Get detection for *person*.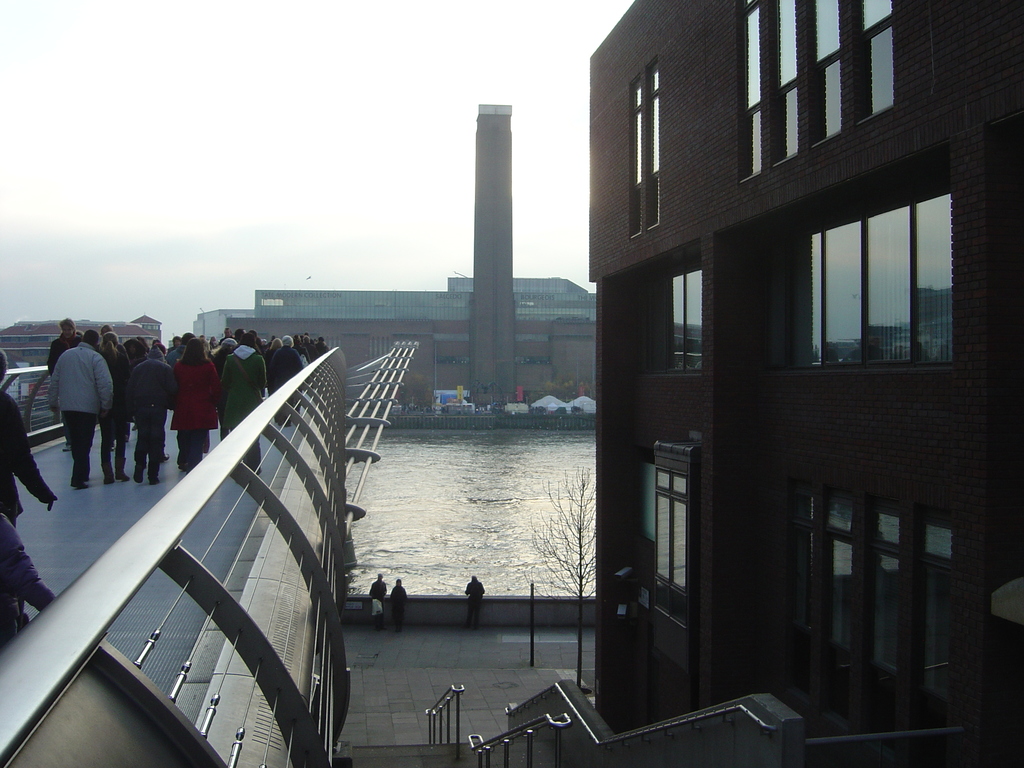
Detection: bbox(306, 332, 321, 367).
